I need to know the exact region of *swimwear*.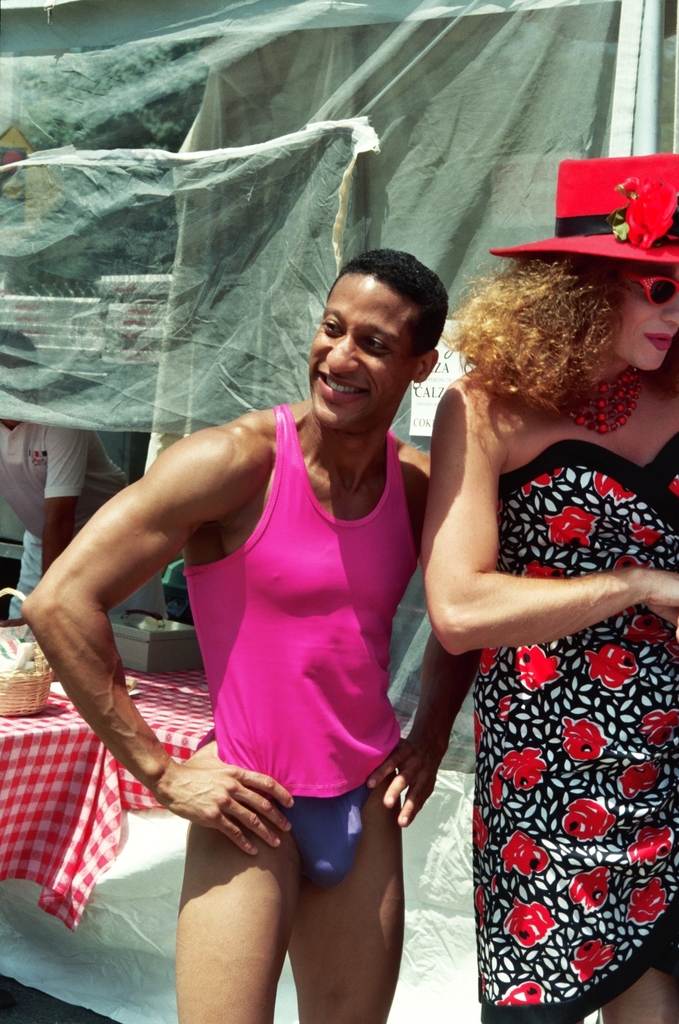
Region: bbox(183, 409, 420, 894).
